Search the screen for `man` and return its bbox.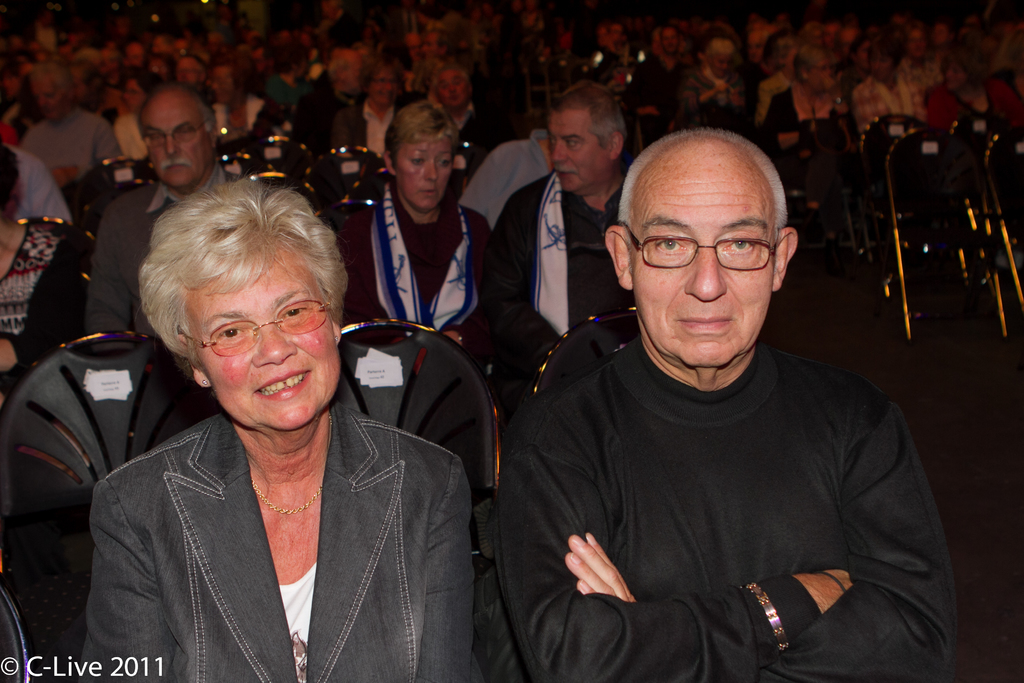
Found: x1=467 y1=109 x2=952 y2=678.
